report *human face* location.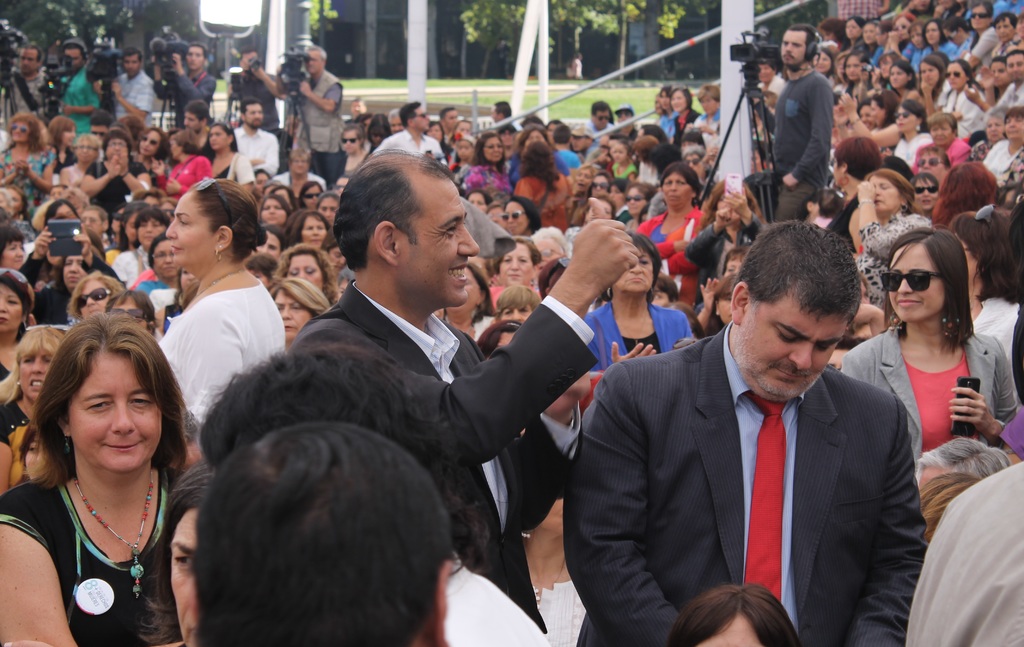
Report: 913/181/938/210.
